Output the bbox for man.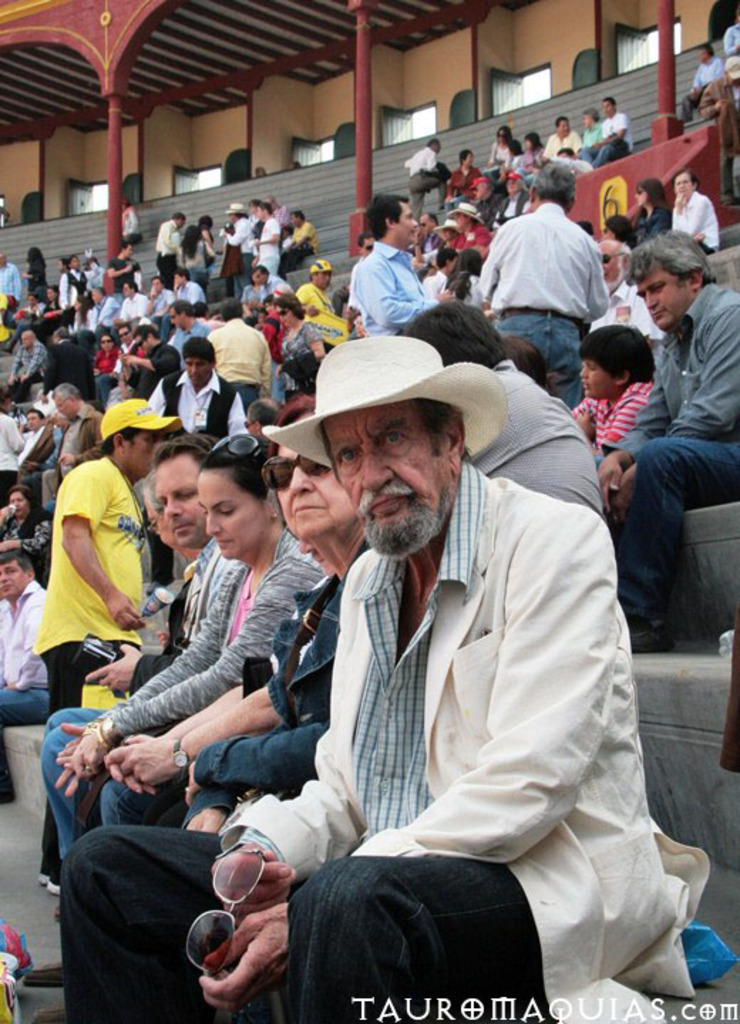
<bbox>7, 329, 46, 400</bbox>.
